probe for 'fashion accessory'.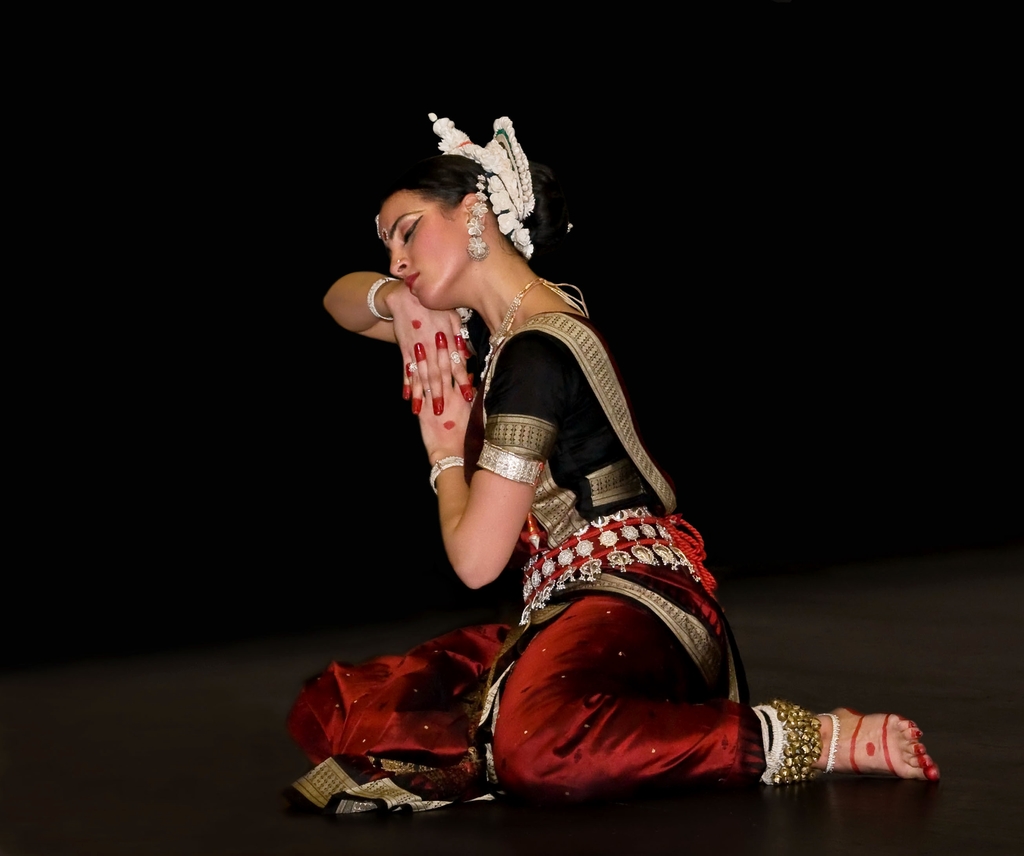
Probe result: x1=566 y1=220 x2=574 y2=234.
